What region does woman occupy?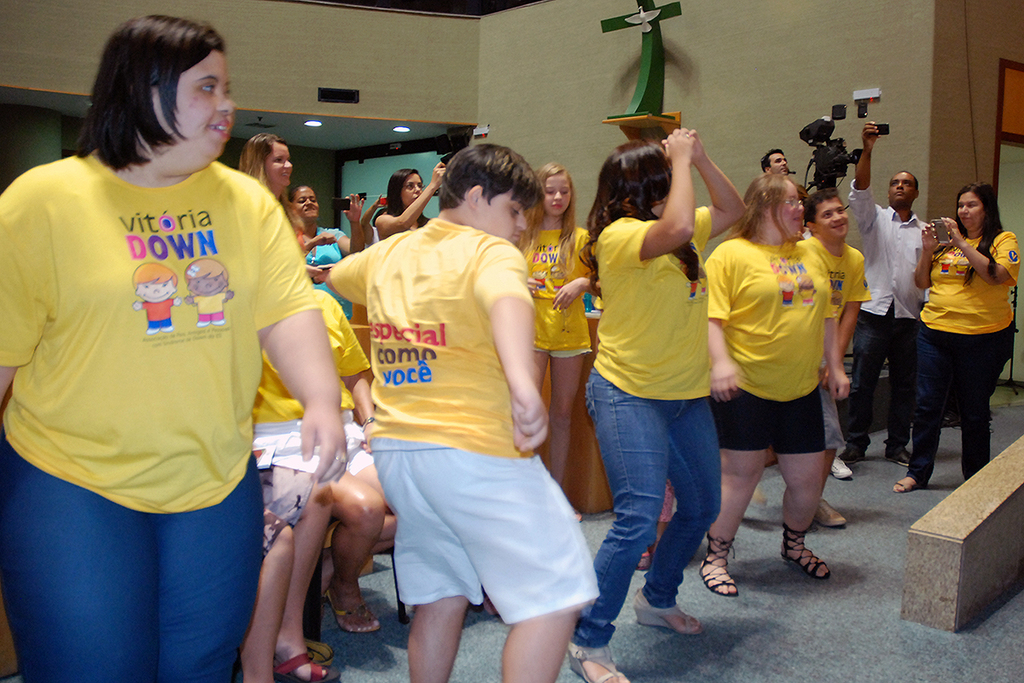
Rect(890, 184, 1022, 496).
